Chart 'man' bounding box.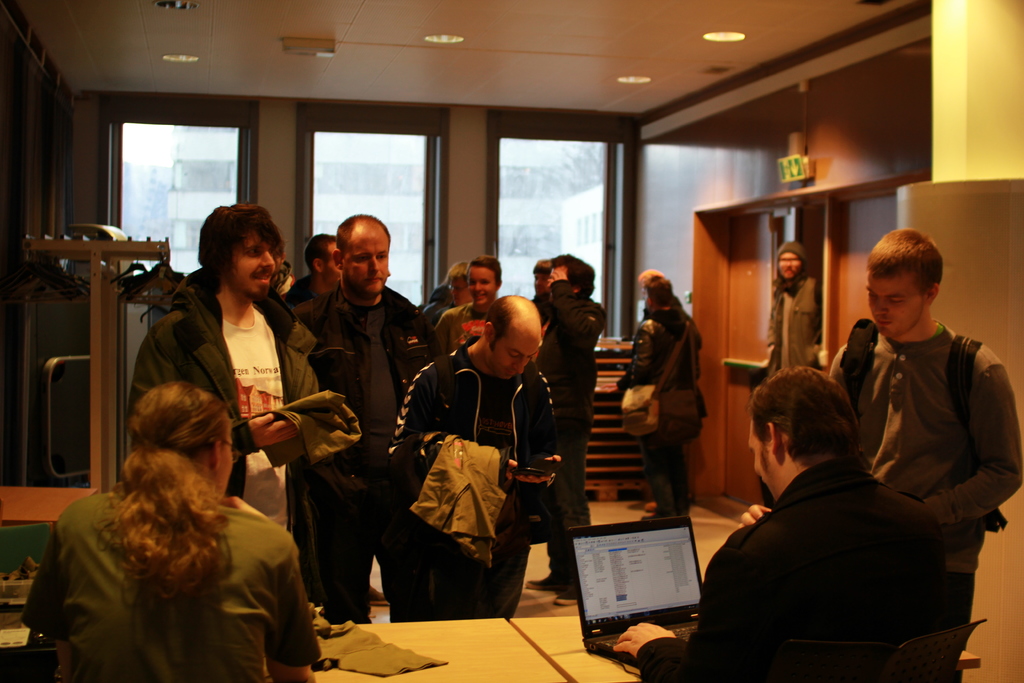
Charted: locate(295, 203, 440, 630).
